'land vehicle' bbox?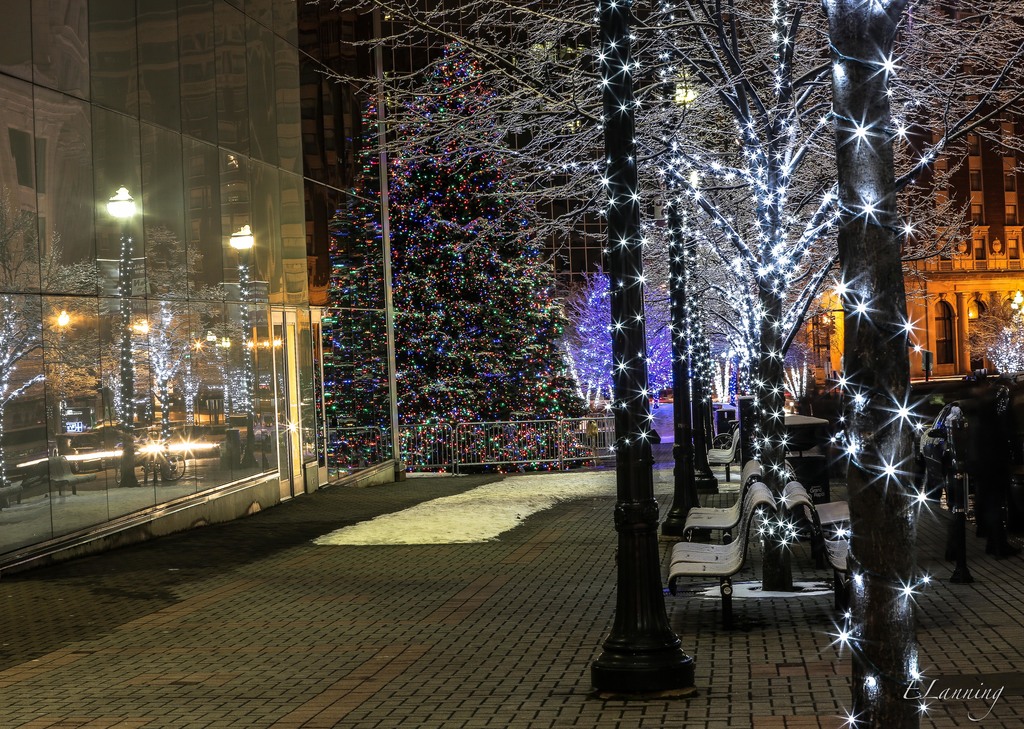
select_region(913, 373, 964, 429)
